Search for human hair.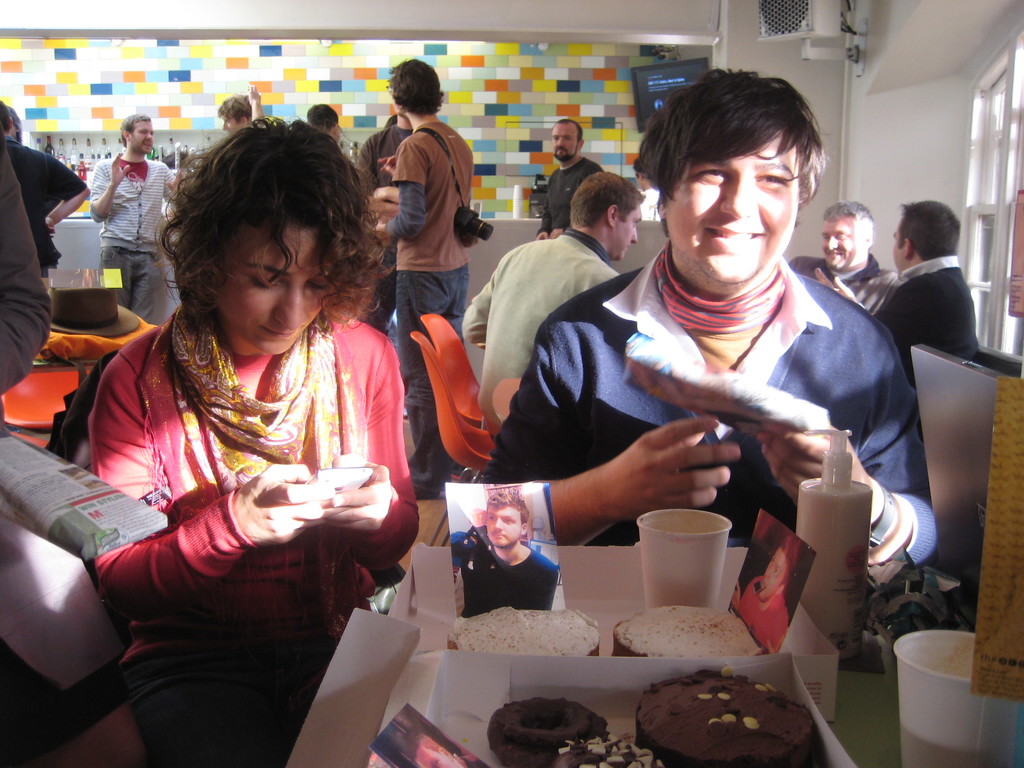
Found at (left=826, top=198, right=876, bottom=236).
